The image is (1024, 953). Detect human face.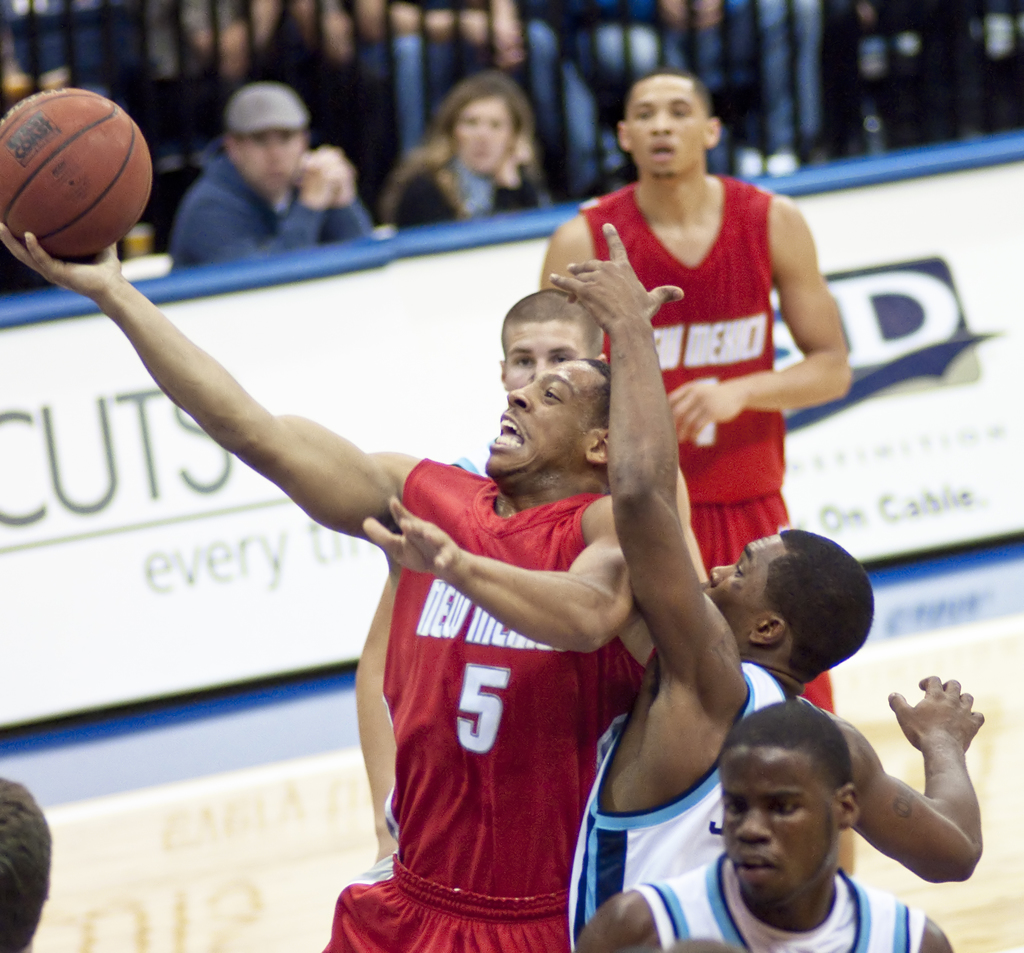
Detection: [710,550,780,610].
